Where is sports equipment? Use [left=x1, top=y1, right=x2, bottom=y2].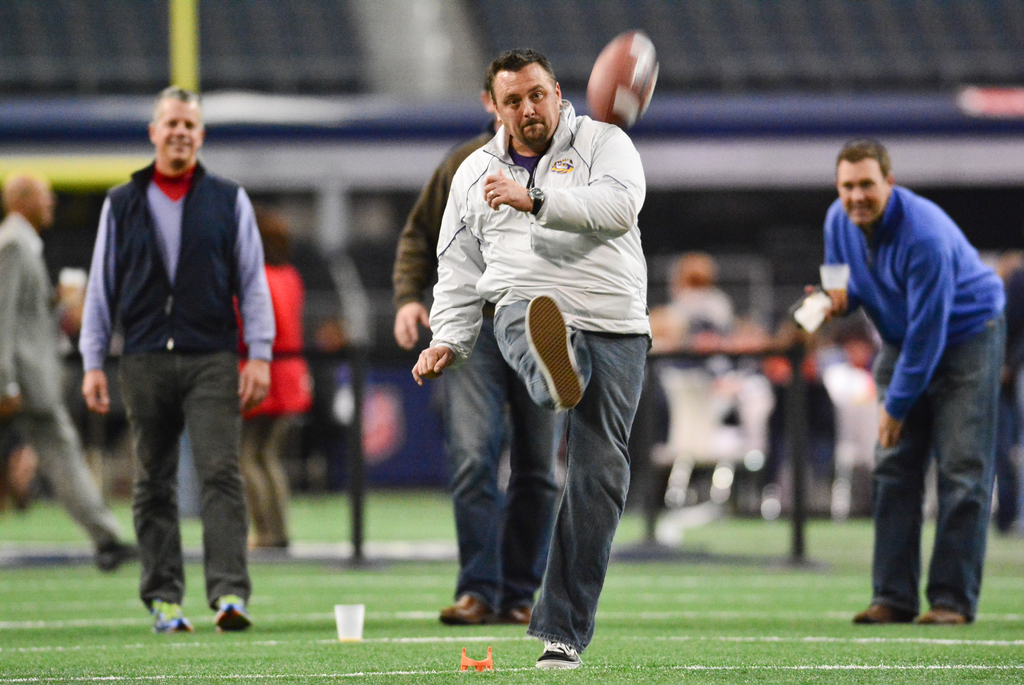
[left=588, top=31, right=660, bottom=129].
